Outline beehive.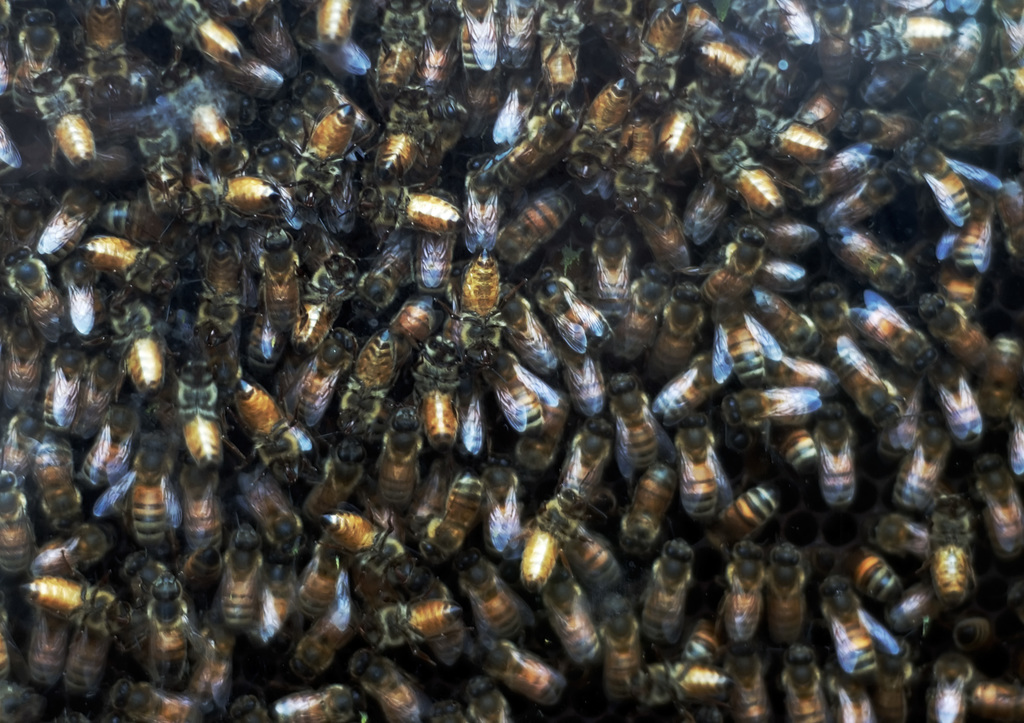
Outline: 79:0:1021:715.
